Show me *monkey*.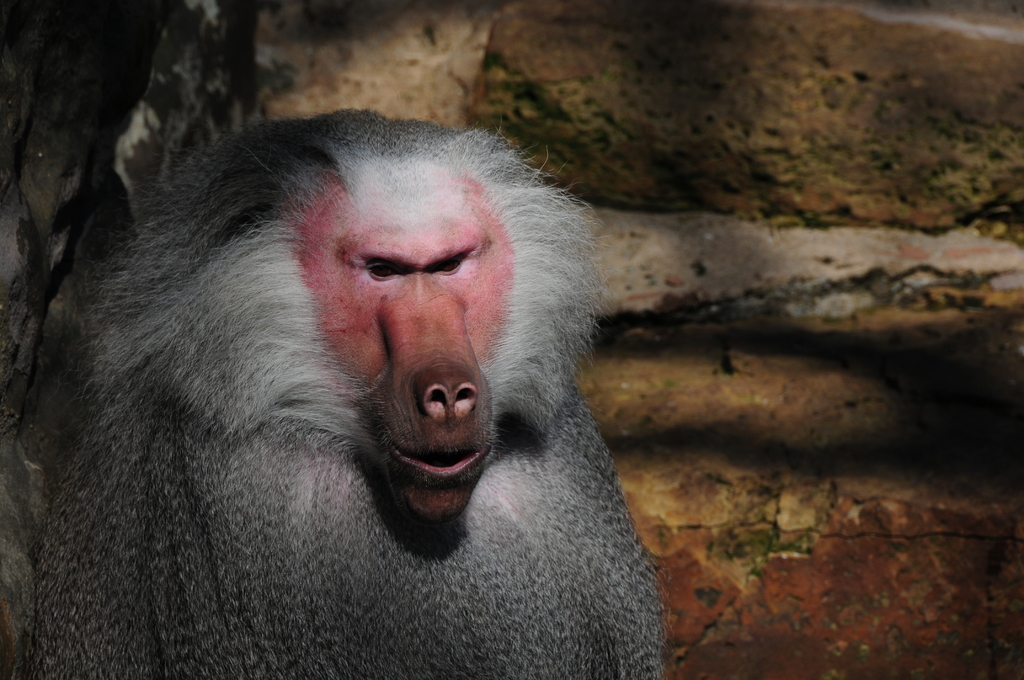
*monkey* is here: region(32, 108, 665, 679).
